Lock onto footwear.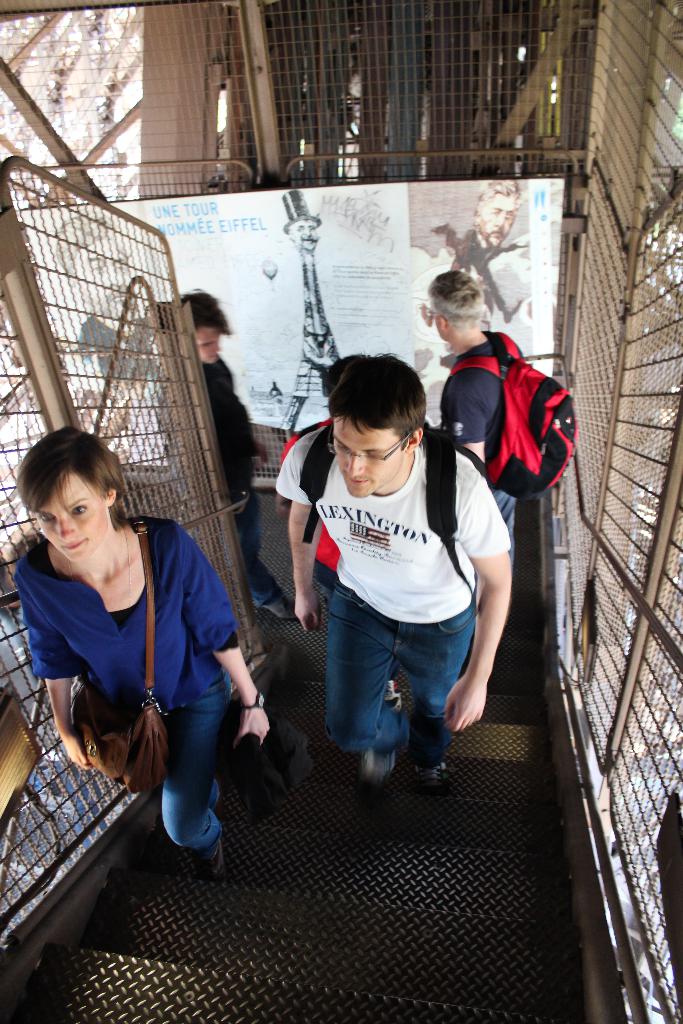
Locked: BBox(188, 835, 229, 893).
